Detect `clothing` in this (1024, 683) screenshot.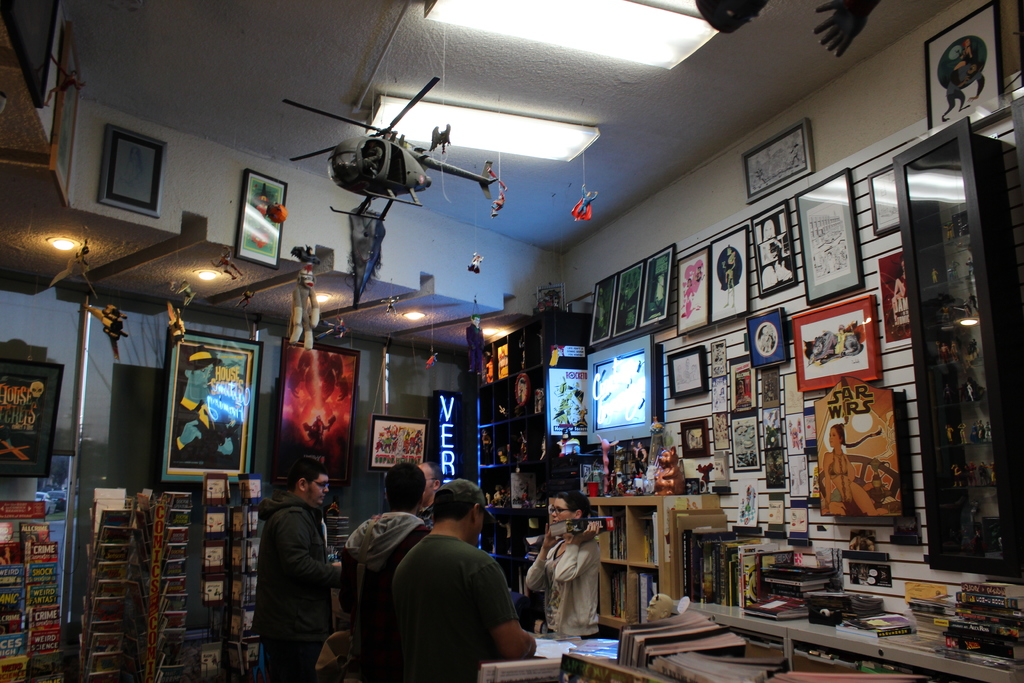
Detection: box=[346, 514, 428, 682].
